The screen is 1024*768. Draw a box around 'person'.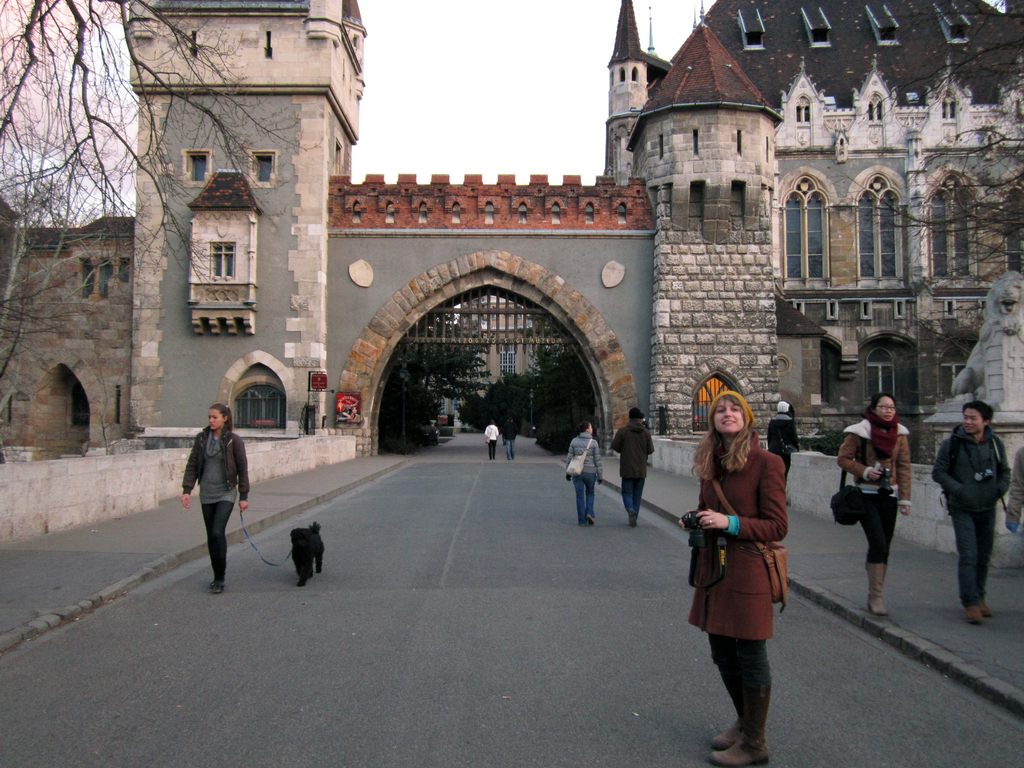
bbox(173, 386, 243, 595).
